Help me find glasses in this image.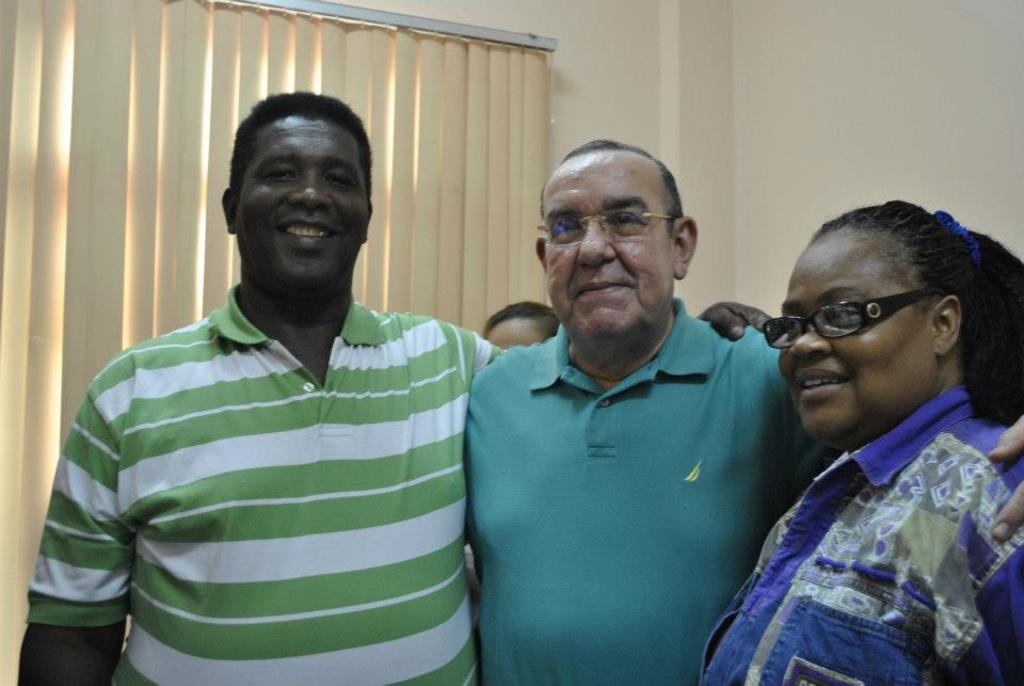
Found it: Rect(537, 213, 672, 254).
